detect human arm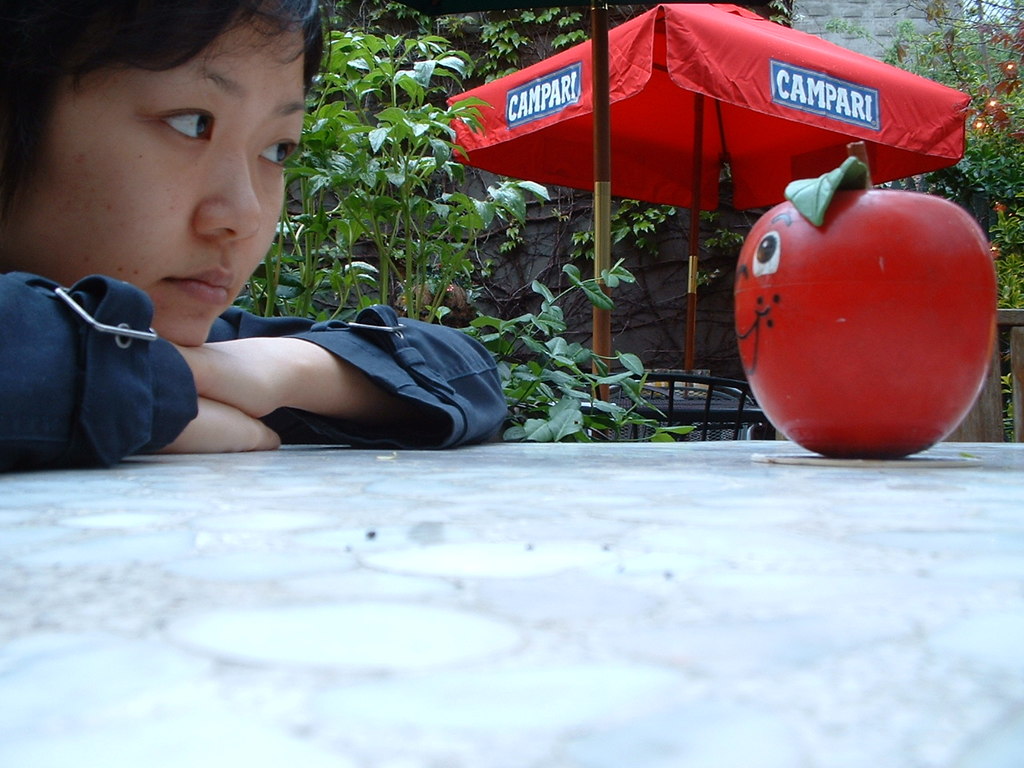
<box>151,298,514,453</box>
